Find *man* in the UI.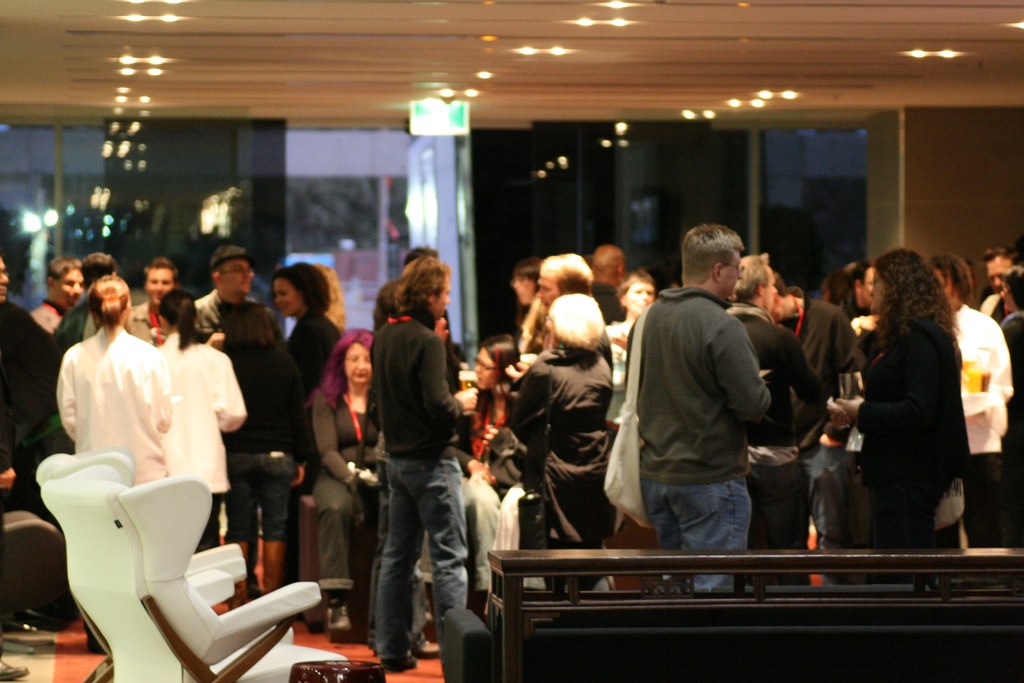
UI element at region(725, 251, 822, 550).
